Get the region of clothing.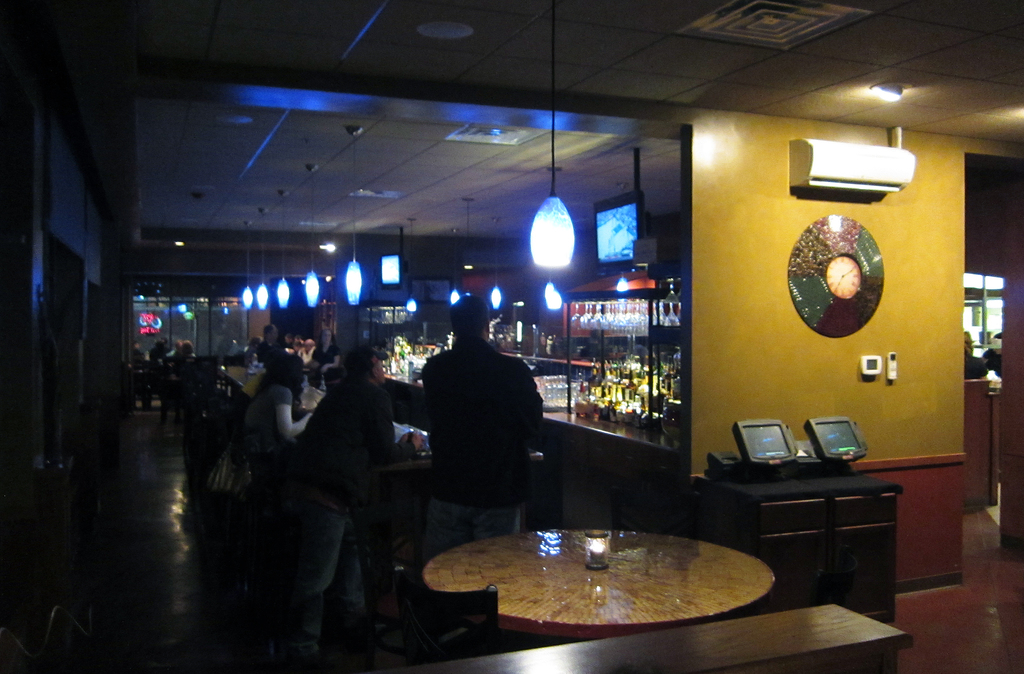
417/329/550/652.
